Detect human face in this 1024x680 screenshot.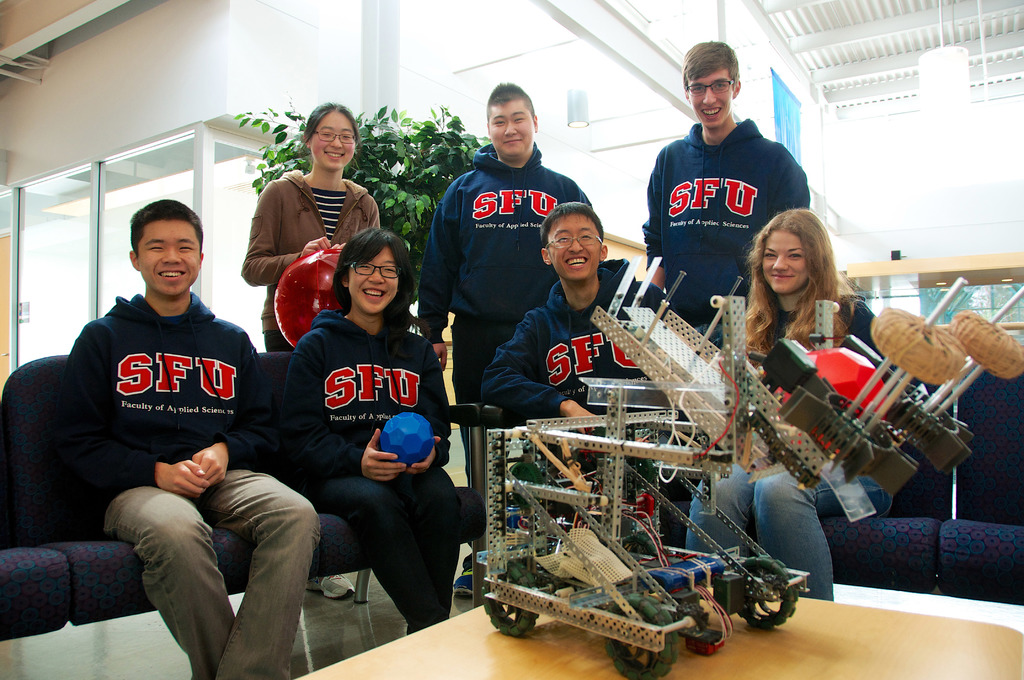
Detection: (left=140, top=218, right=198, bottom=294).
